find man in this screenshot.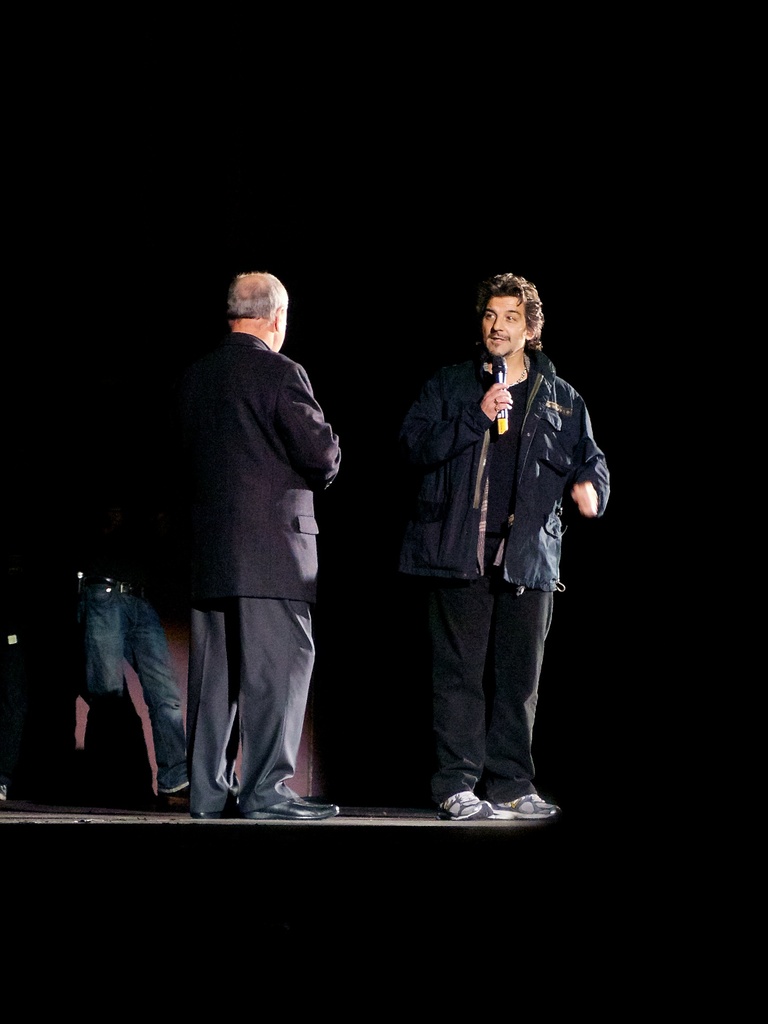
The bounding box for man is 372,280,603,828.
